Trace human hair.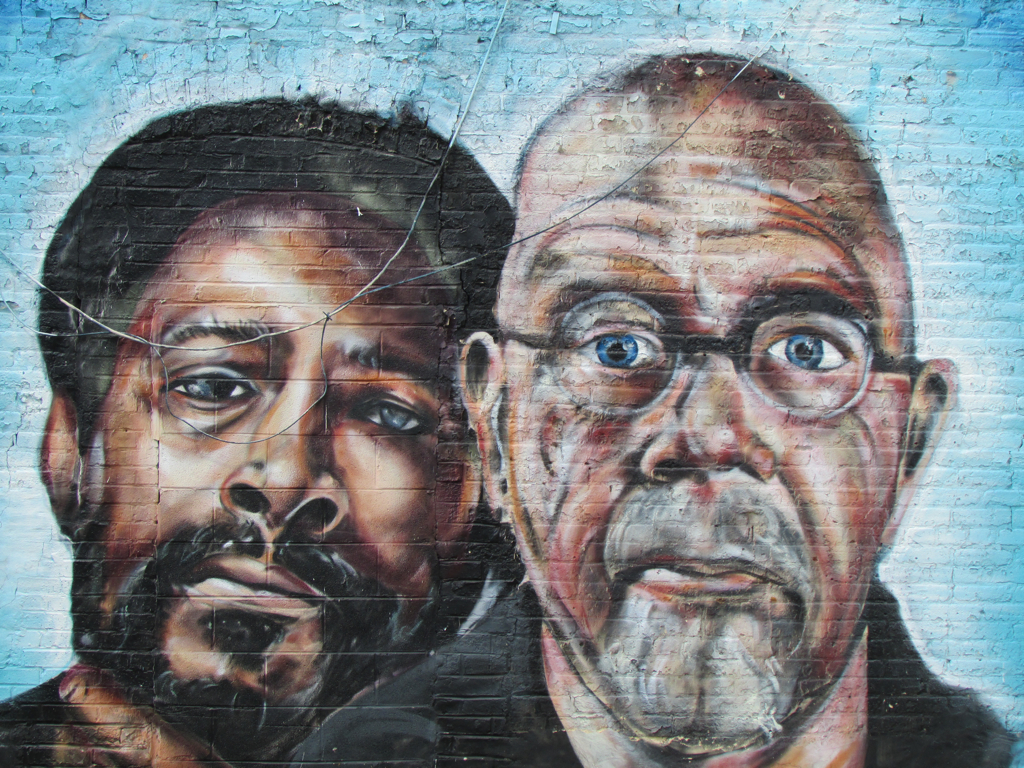
Traced to left=26, top=87, right=518, bottom=767.
